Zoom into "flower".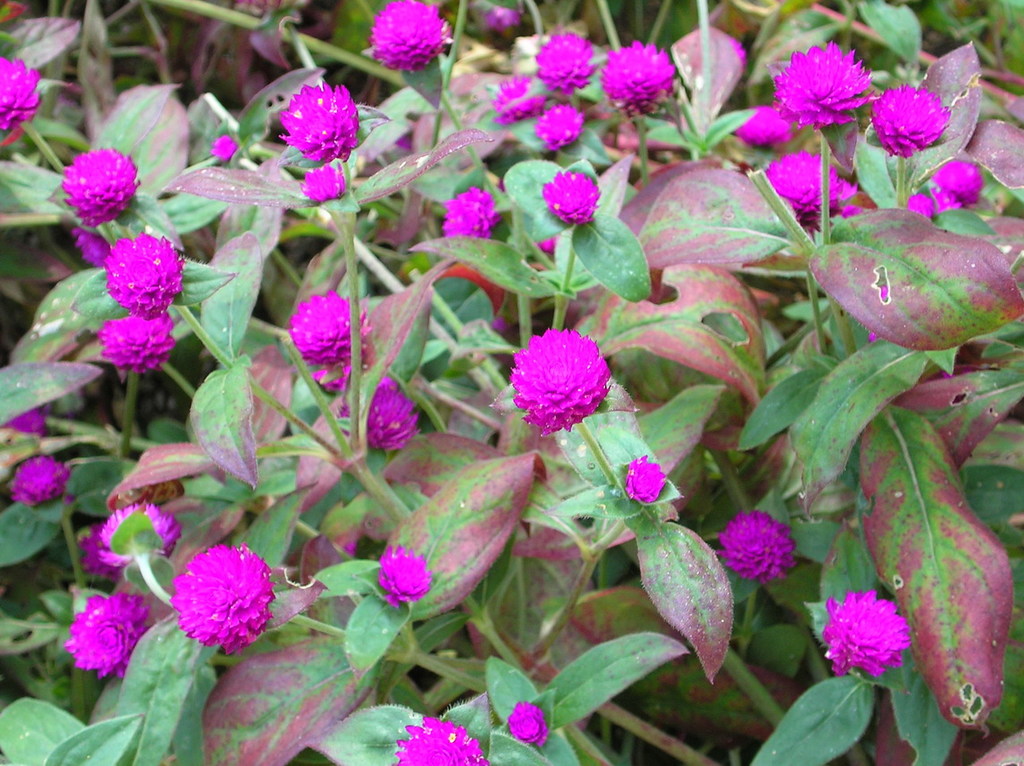
Zoom target: bbox=[277, 85, 355, 153].
